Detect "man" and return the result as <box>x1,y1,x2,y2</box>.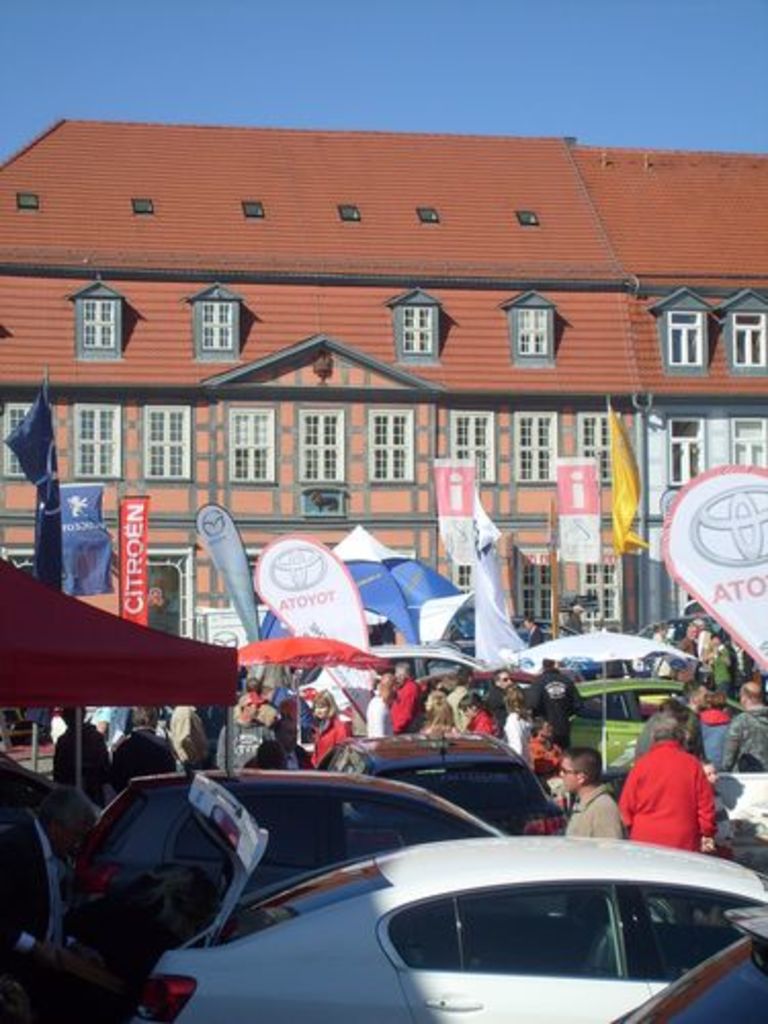
<box>575,723,735,866</box>.
